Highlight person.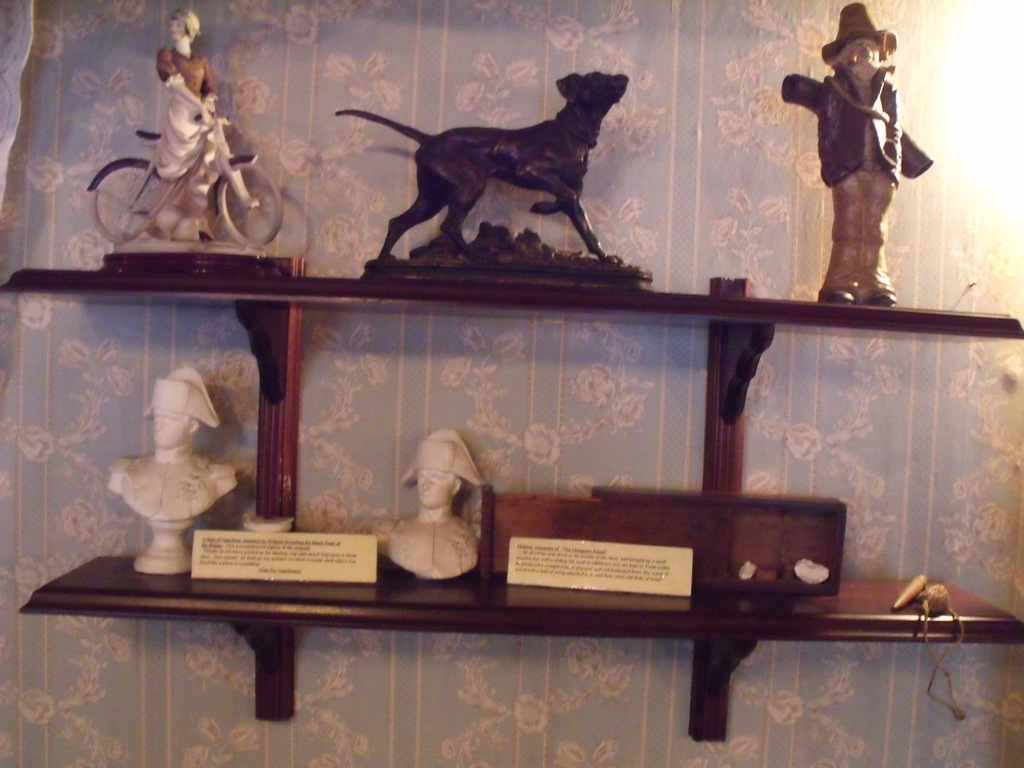
Highlighted region: bbox(152, 6, 234, 241).
